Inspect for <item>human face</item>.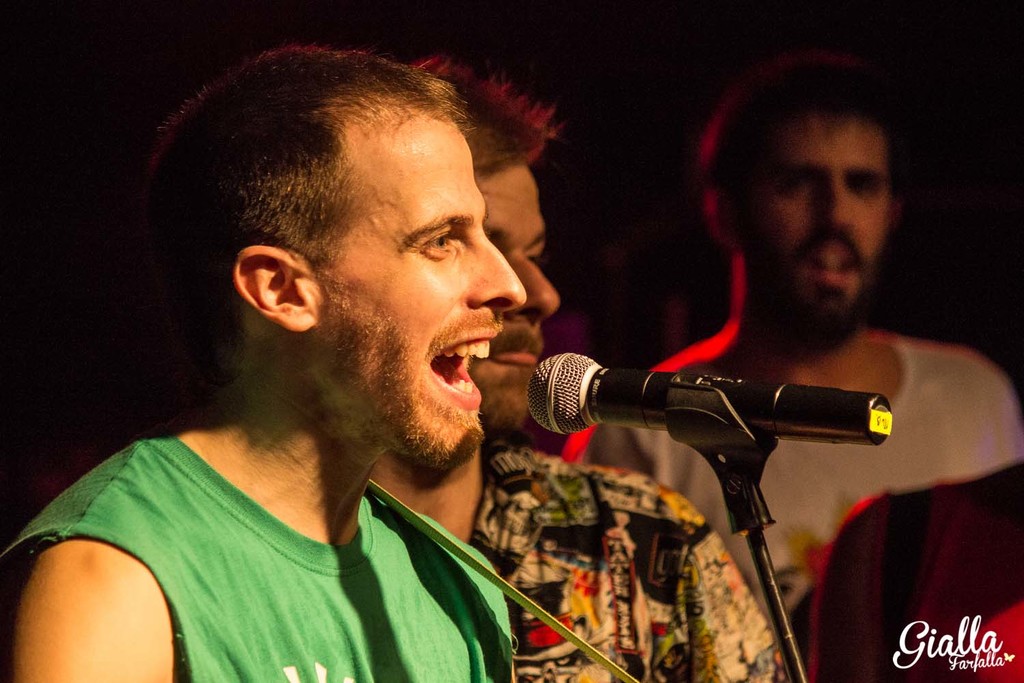
Inspection: x1=735, y1=115, x2=894, y2=342.
